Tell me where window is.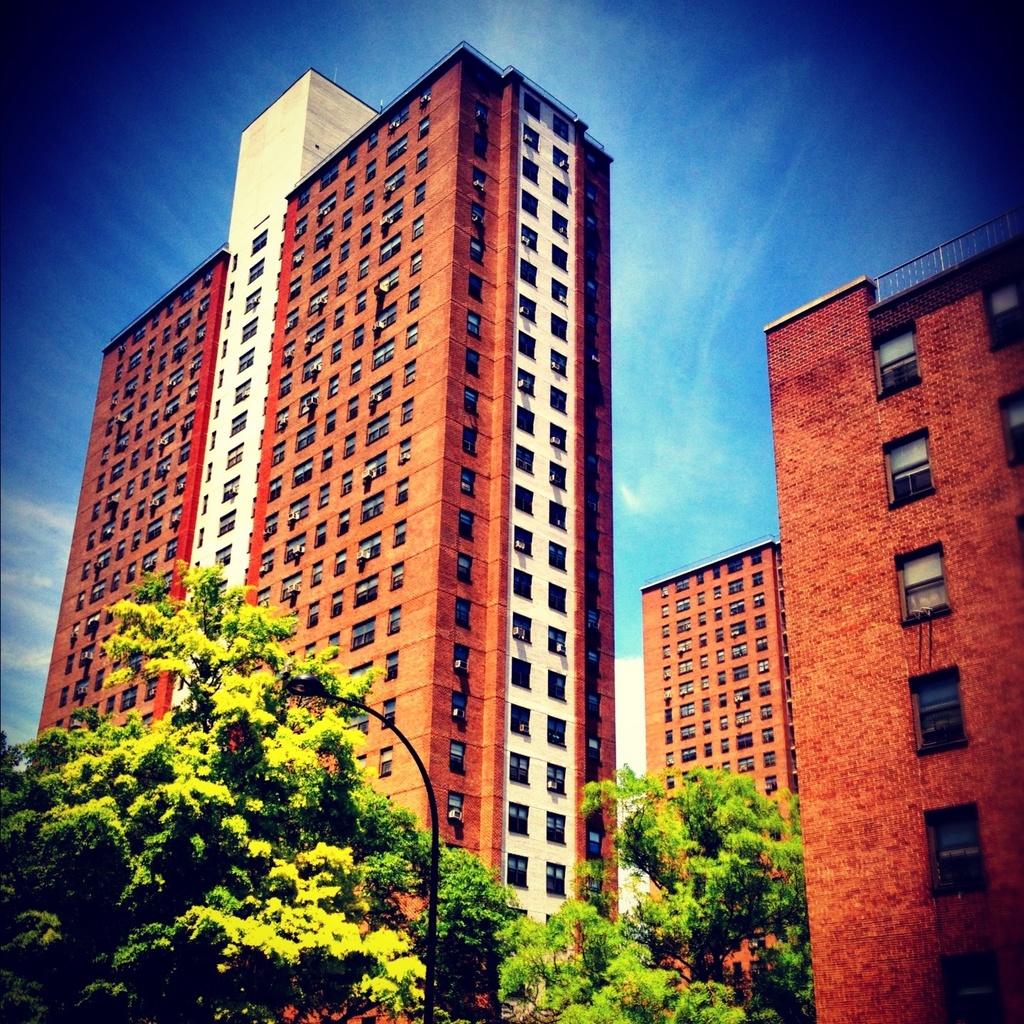
window is at left=150, top=486, right=167, bottom=509.
